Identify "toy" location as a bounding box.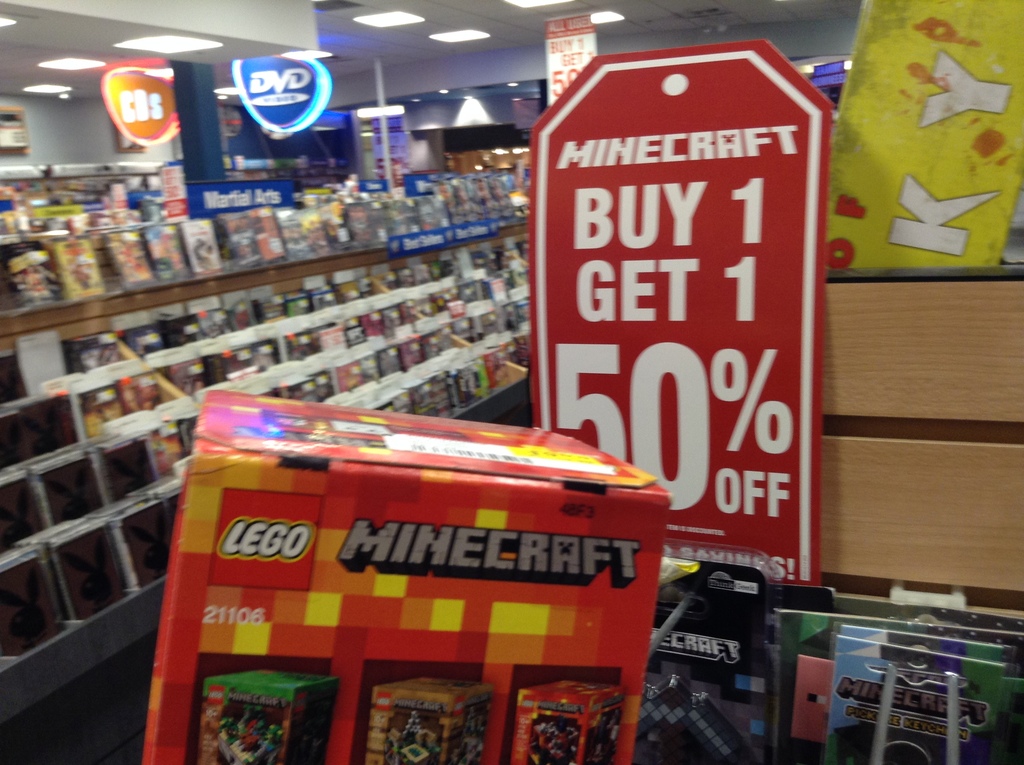
select_region(391, 709, 440, 764).
